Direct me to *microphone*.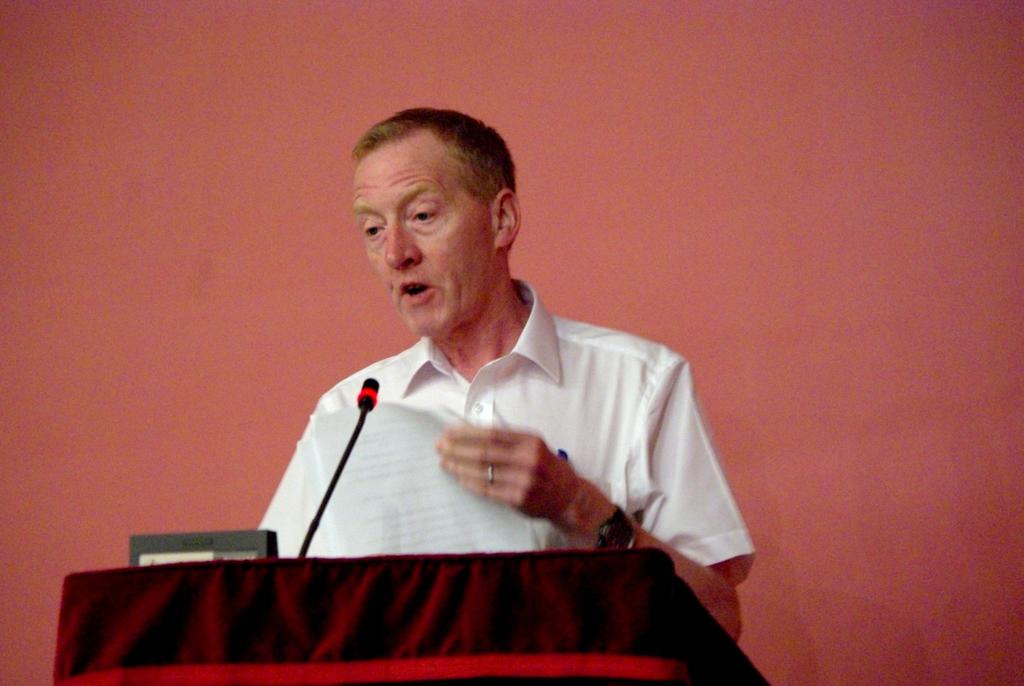
Direction: <region>356, 375, 378, 411</region>.
